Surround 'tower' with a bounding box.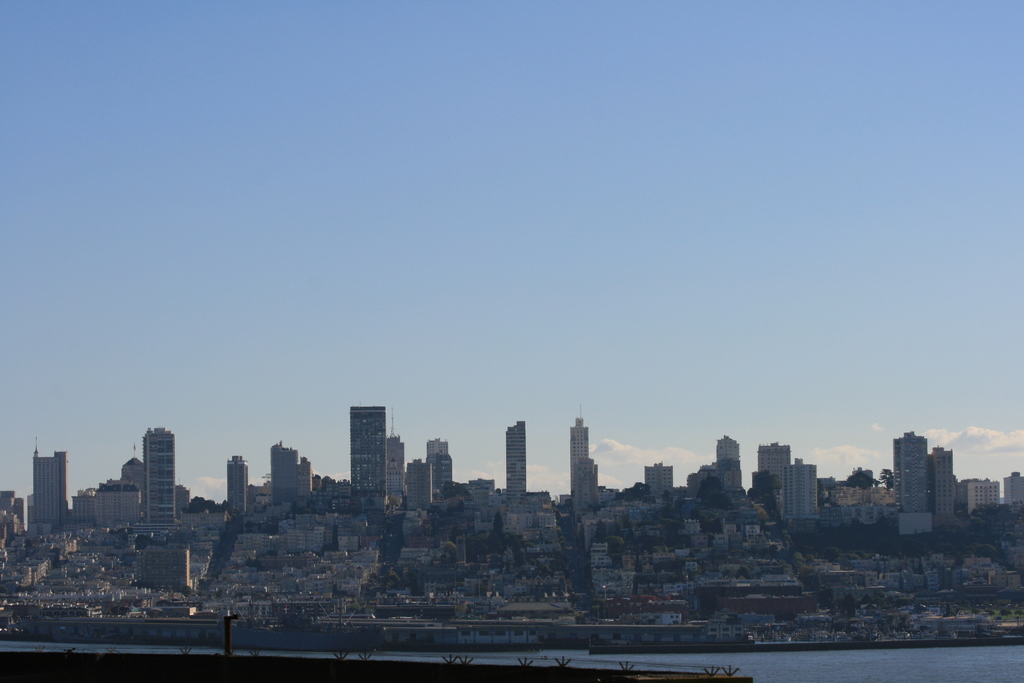
pyautogui.locateOnScreen(139, 427, 182, 524).
